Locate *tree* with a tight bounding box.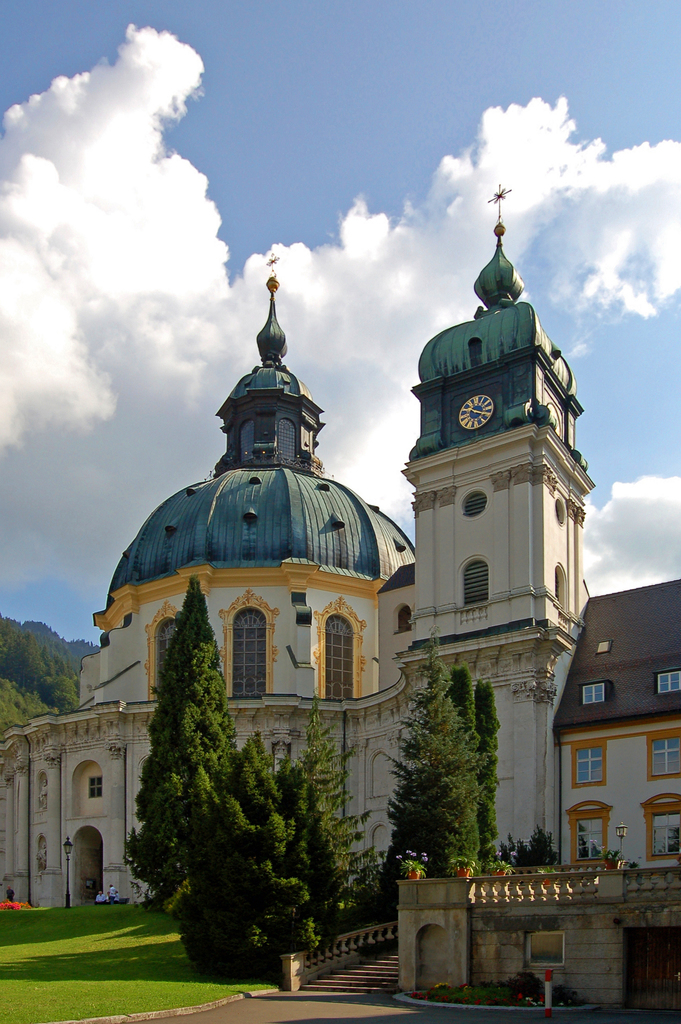
l=119, t=575, r=234, b=903.
